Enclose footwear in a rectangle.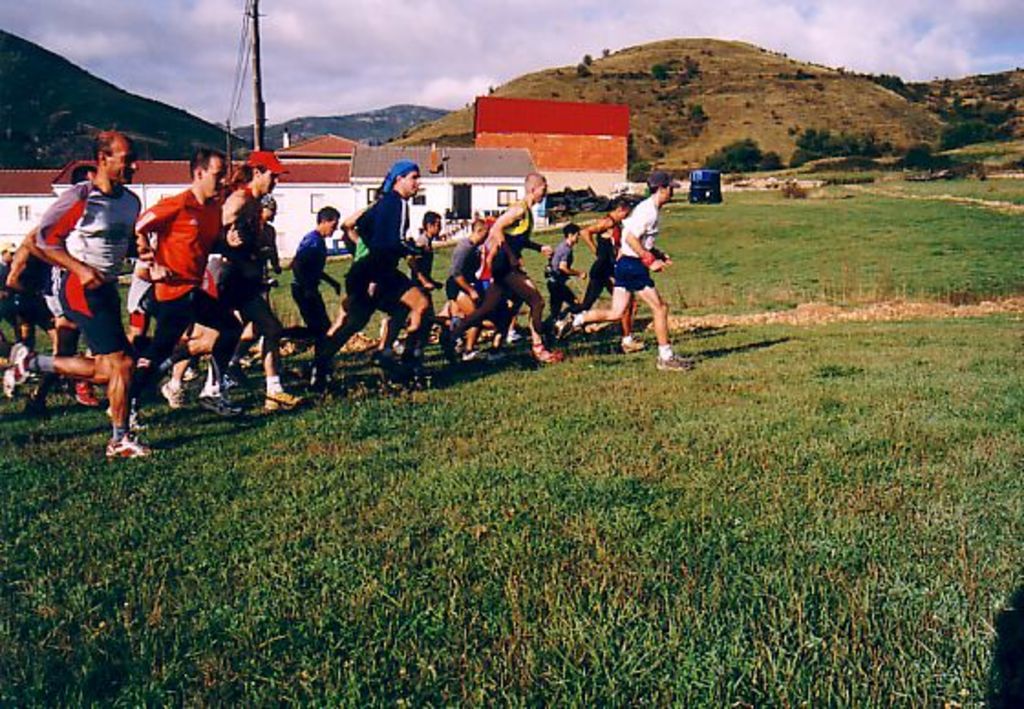
<box>104,398,146,433</box>.
